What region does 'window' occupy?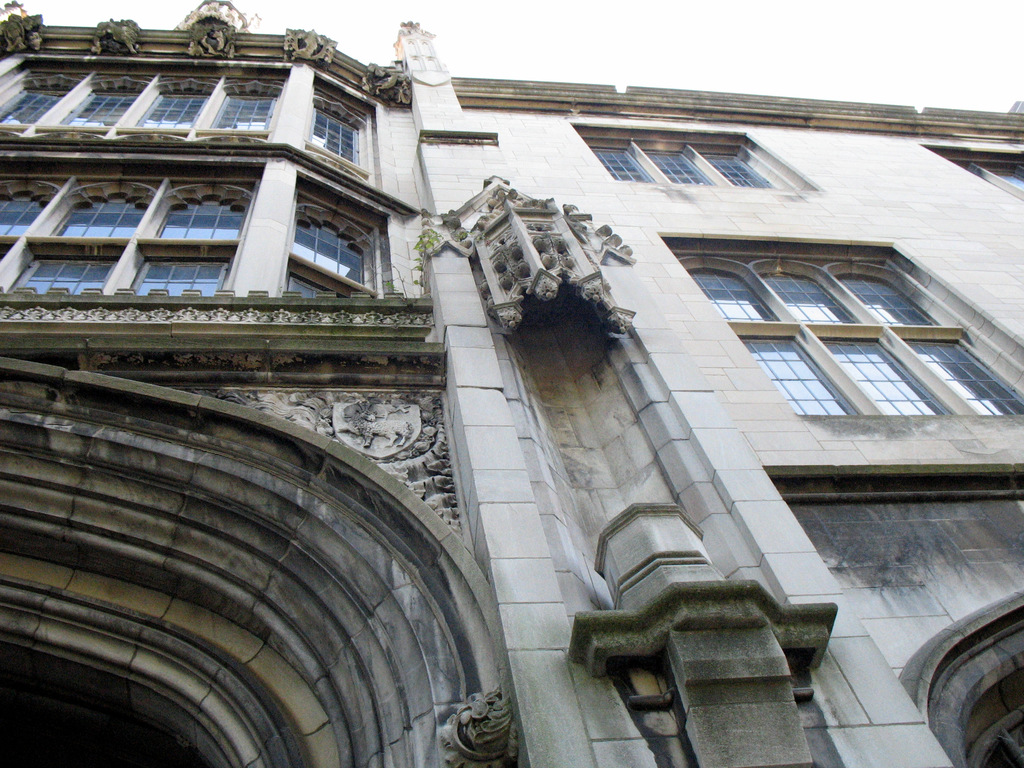
[595,135,784,198].
